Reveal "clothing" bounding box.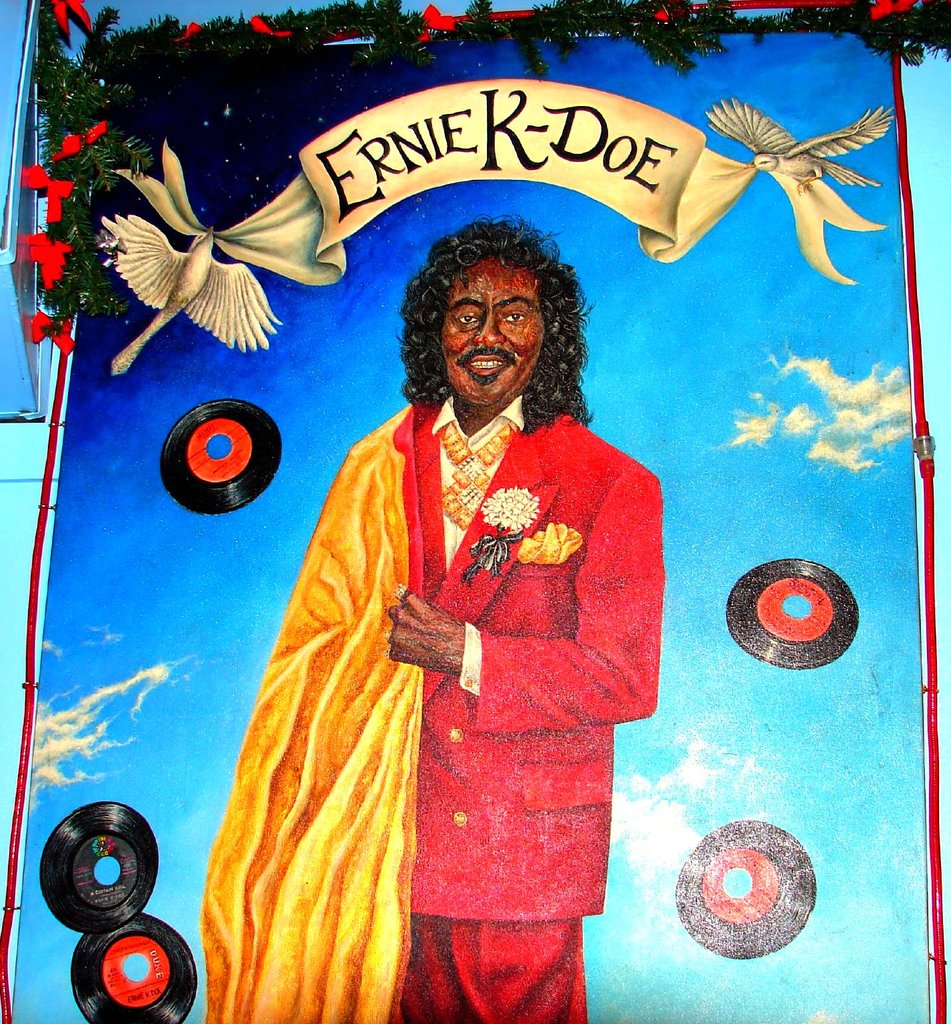
Revealed: crop(207, 345, 666, 989).
